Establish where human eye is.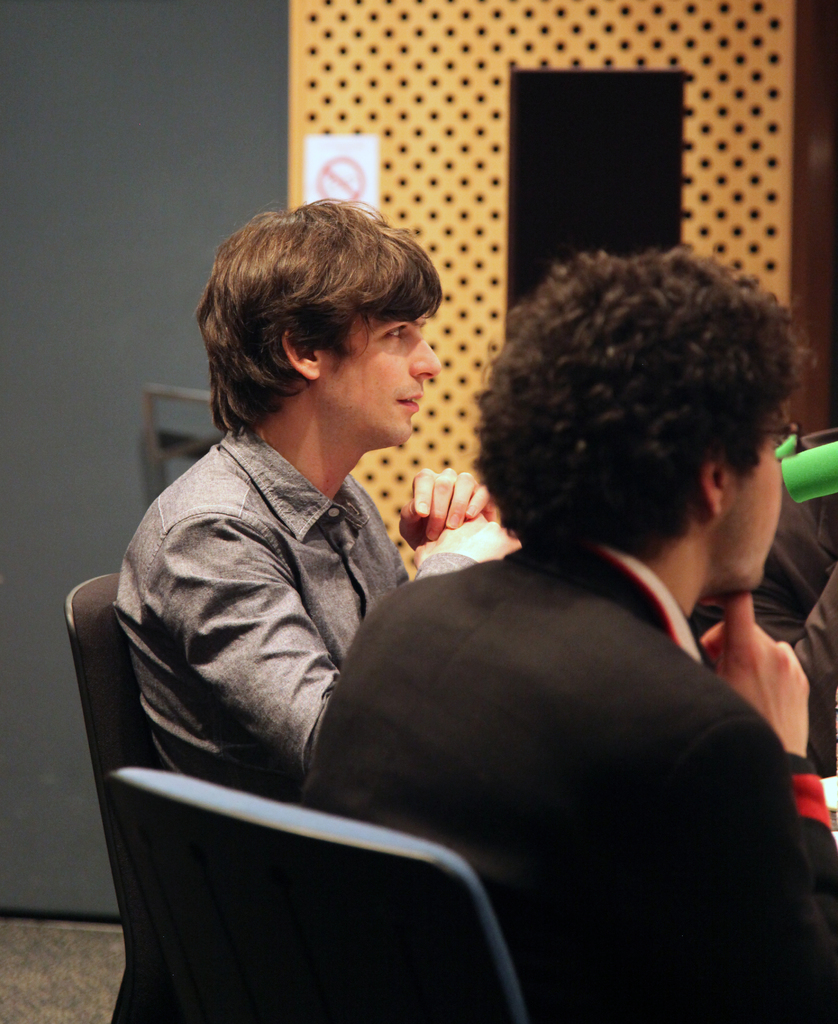
Established at bbox=(368, 314, 421, 348).
